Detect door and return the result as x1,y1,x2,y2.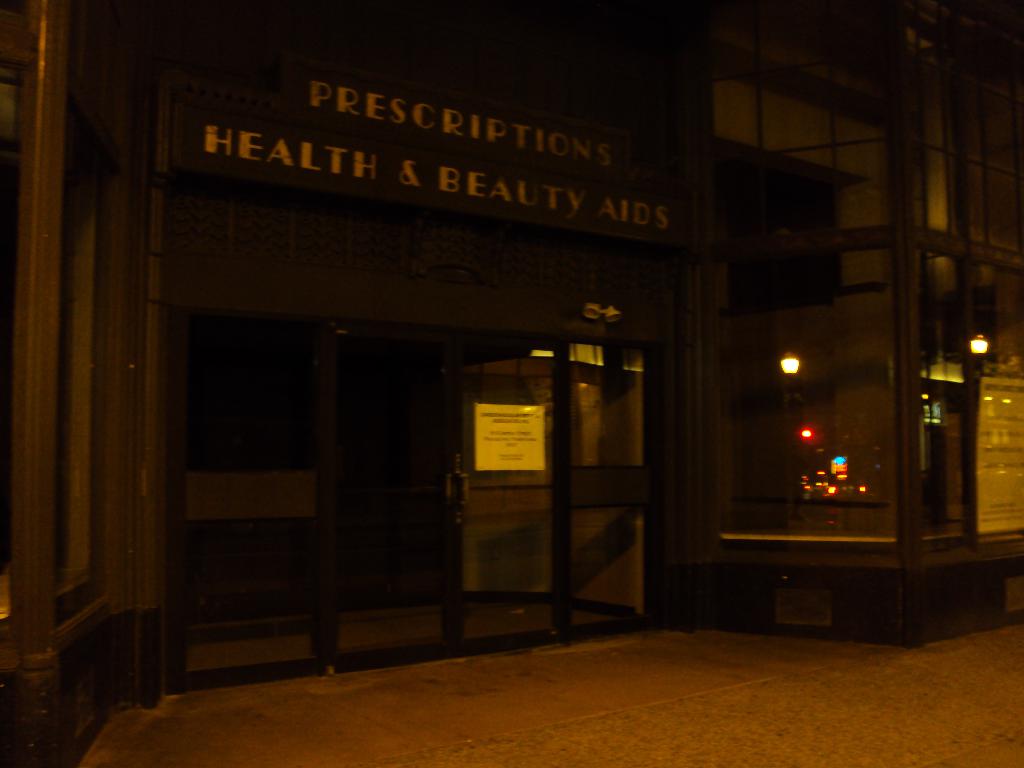
148,246,520,678.
